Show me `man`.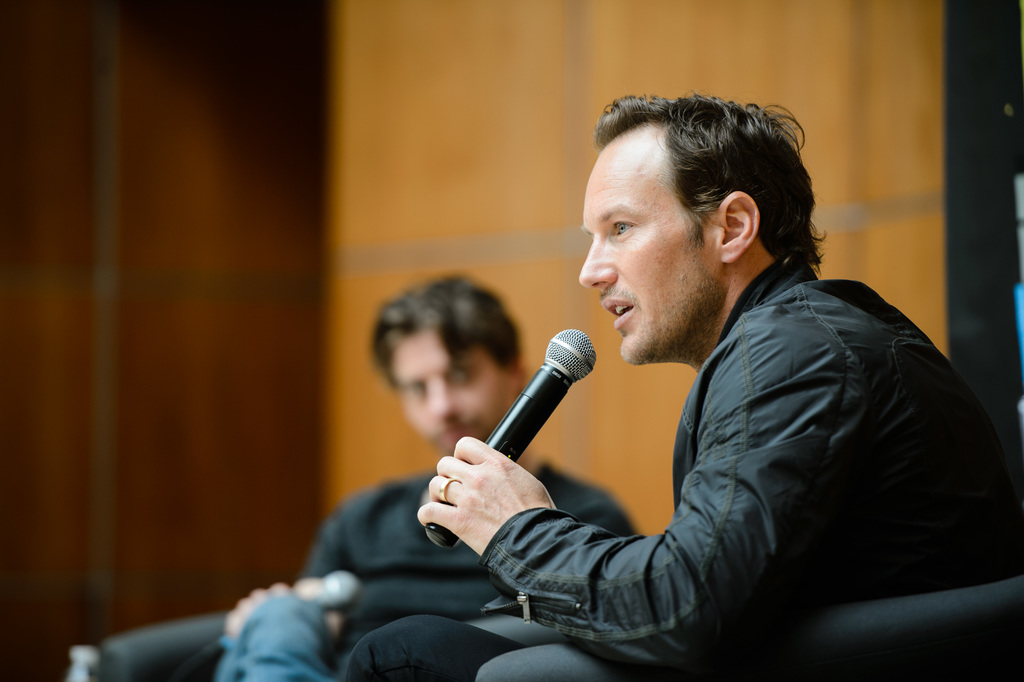
`man` is here: [212, 269, 639, 681].
